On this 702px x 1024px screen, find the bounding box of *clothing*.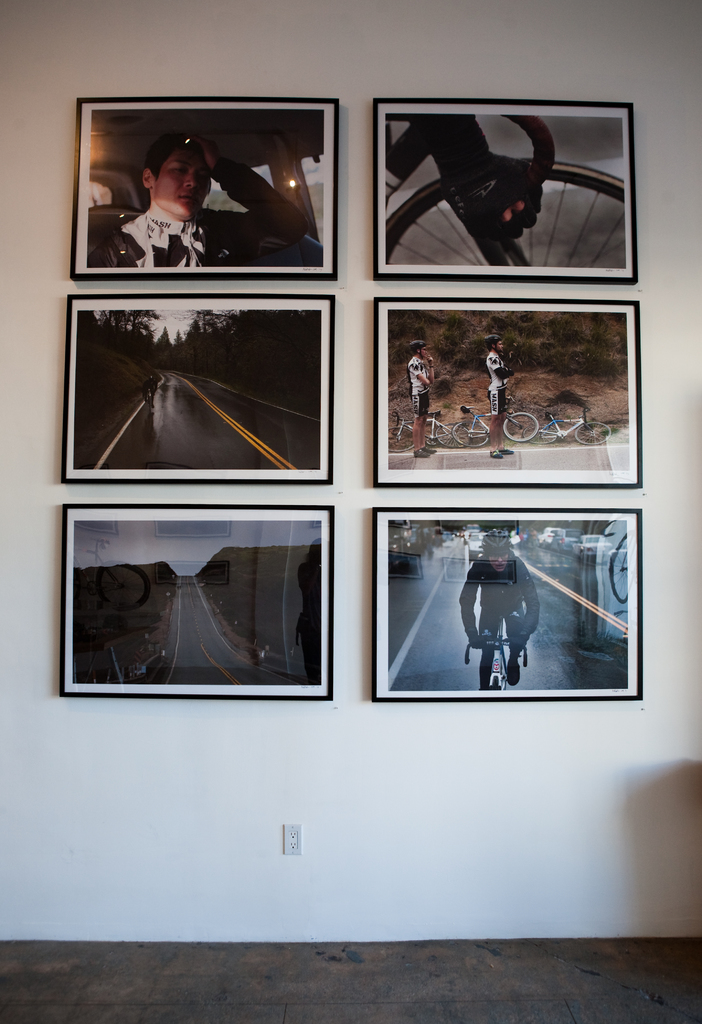
Bounding box: region(138, 145, 321, 266).
